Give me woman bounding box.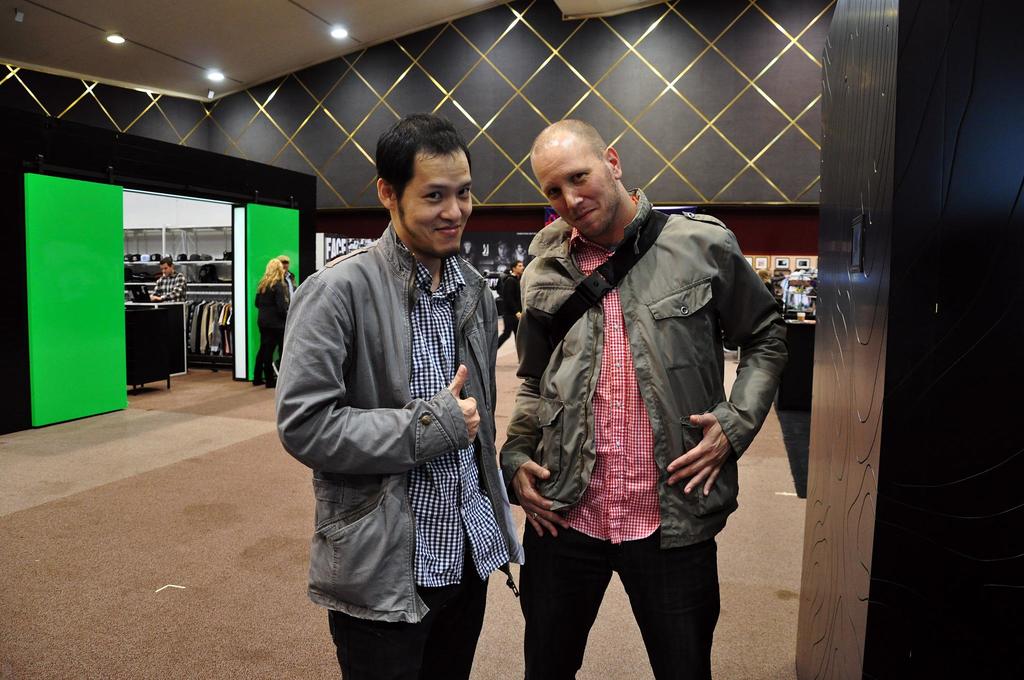
Rect(250, 257, 290, 389).
